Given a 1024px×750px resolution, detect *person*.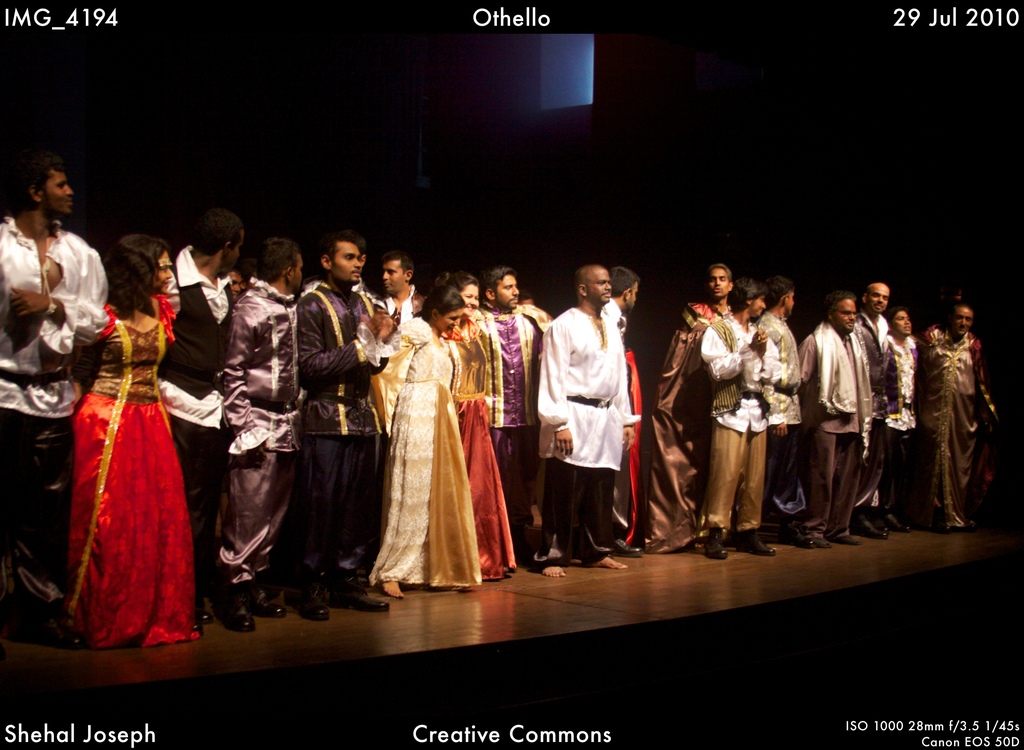
l=883, t=310, r=918, b=536.
